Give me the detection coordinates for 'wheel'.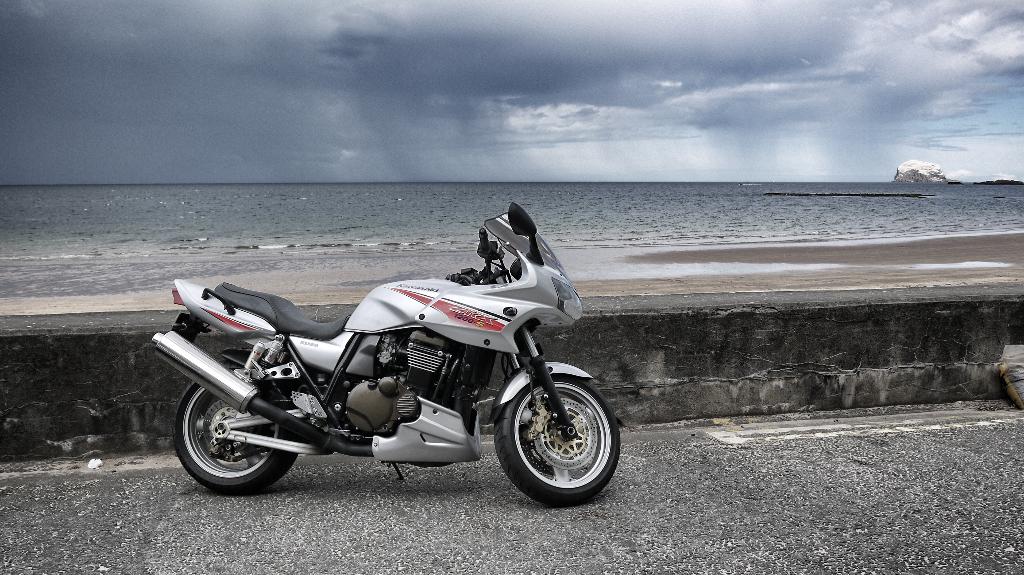
rect(492, 370, 623, 507).
